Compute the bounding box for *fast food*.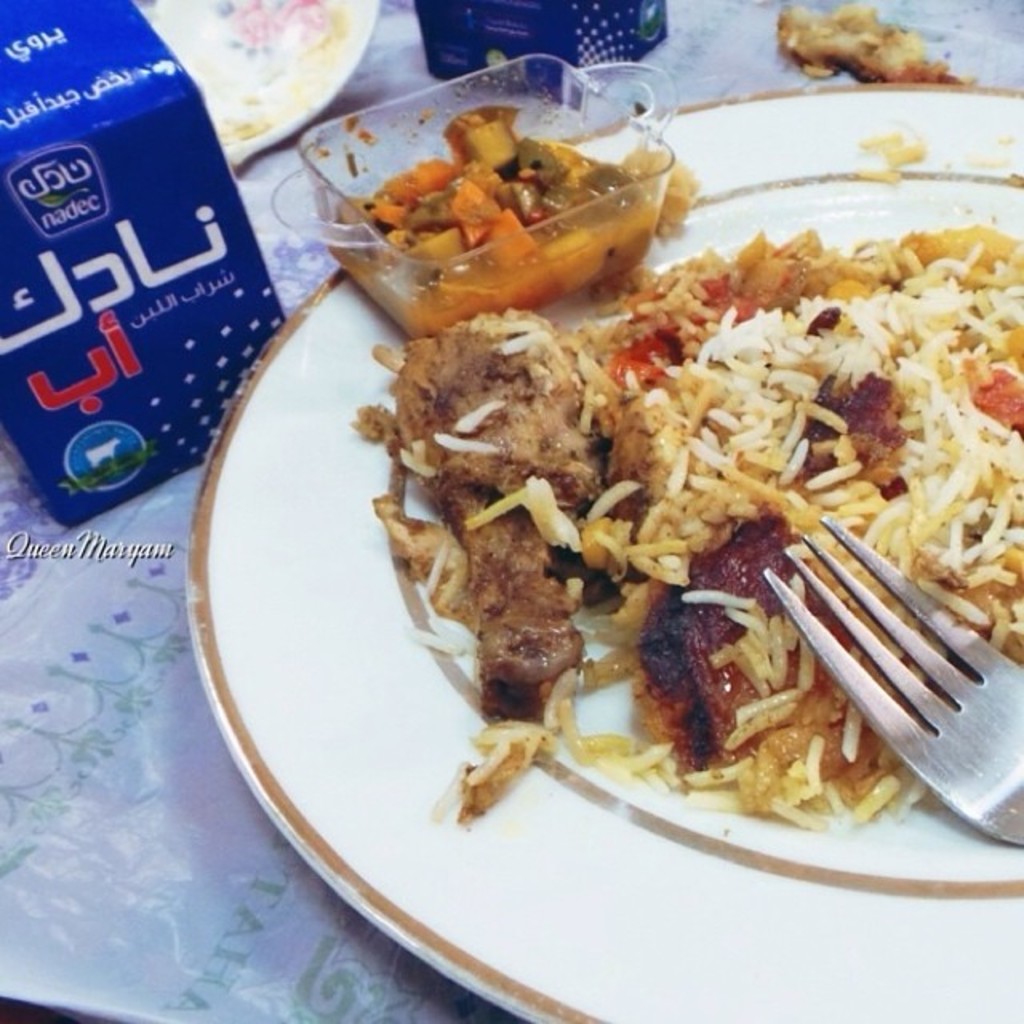
{"x1": 349, "y1": 224, "x2": 1022, "y2": 830}.
